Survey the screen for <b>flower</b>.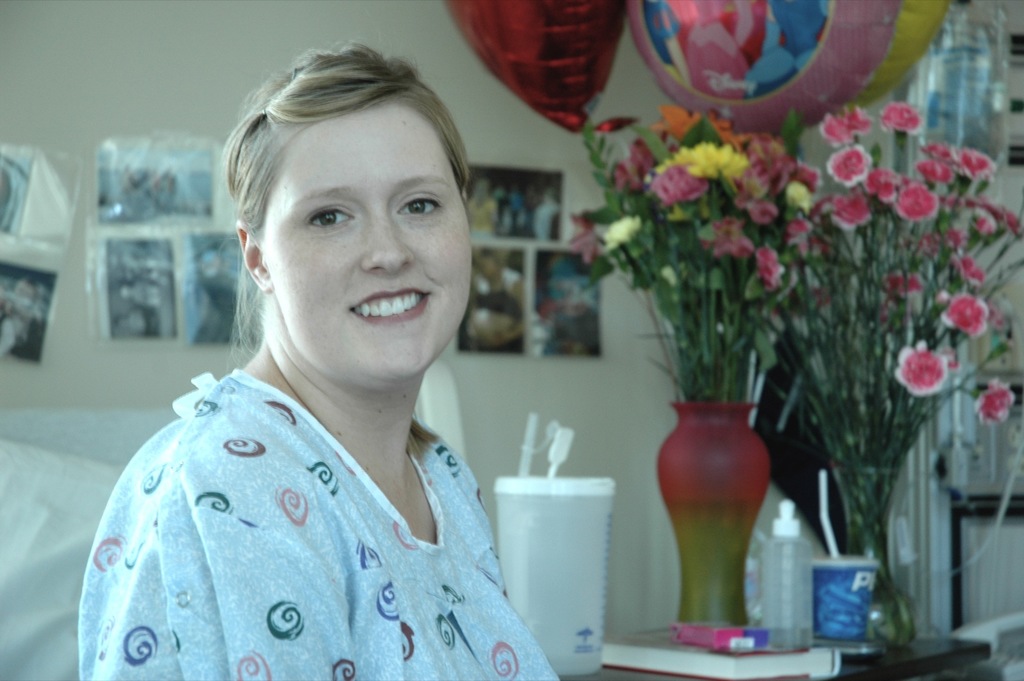
Survey found: [781, 215, 808, 246].
